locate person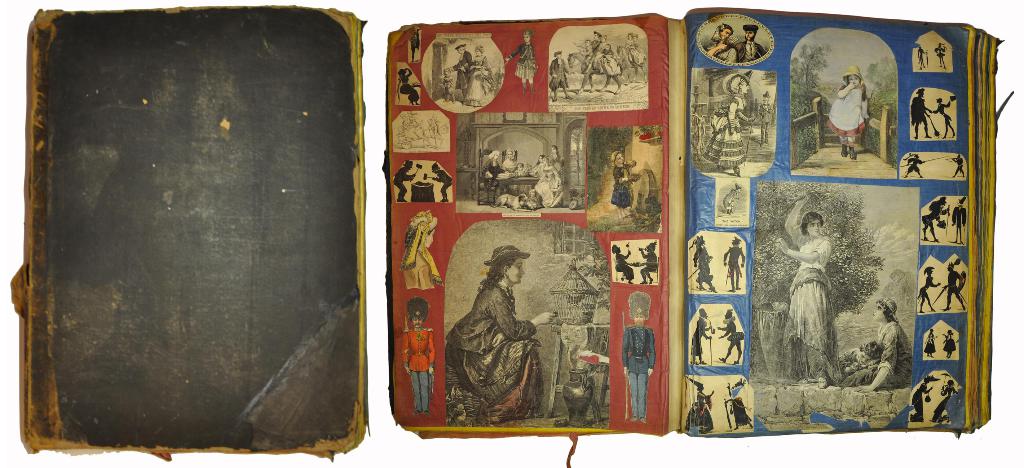
(left=547, top=50, right=572, bottom=104)
